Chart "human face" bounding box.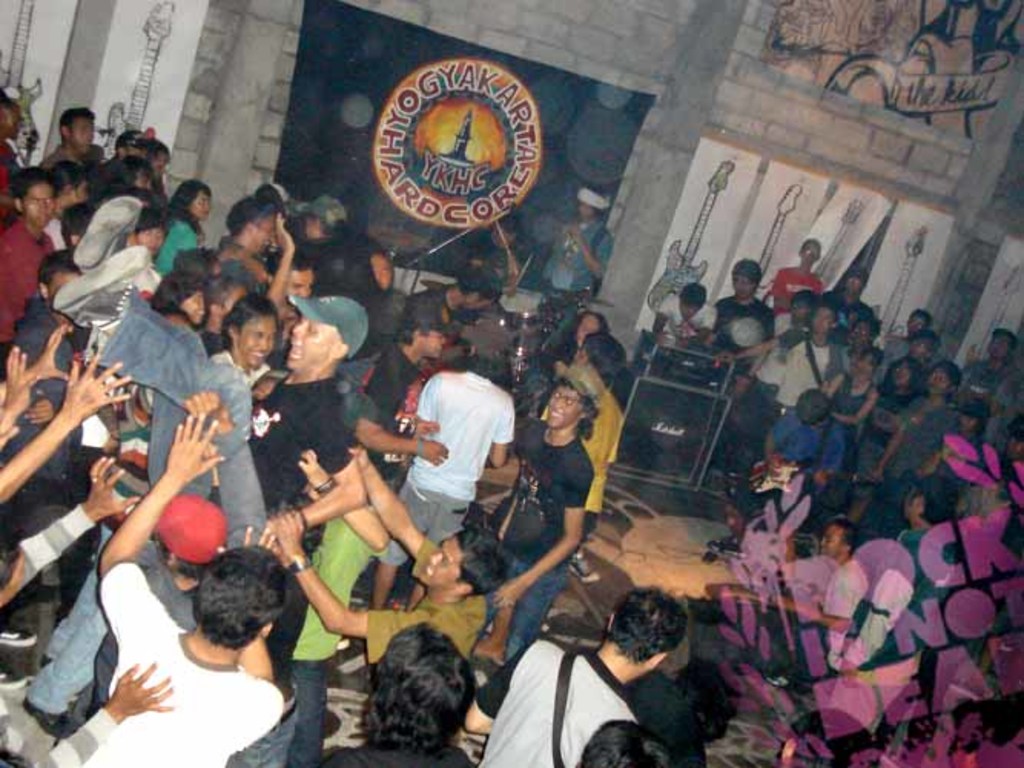
Charted: l=413, t=329, r=445, b=352.
